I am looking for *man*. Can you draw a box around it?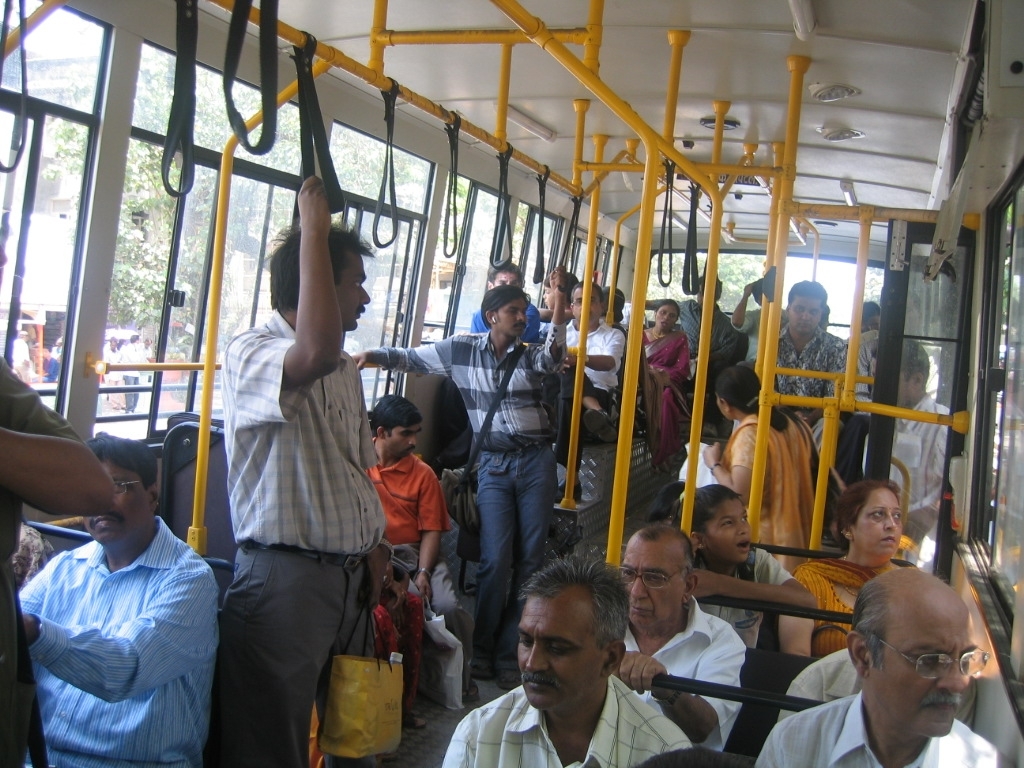
Sure, the bounding box is [left=757, top=564, right=1018, bottom=767].
